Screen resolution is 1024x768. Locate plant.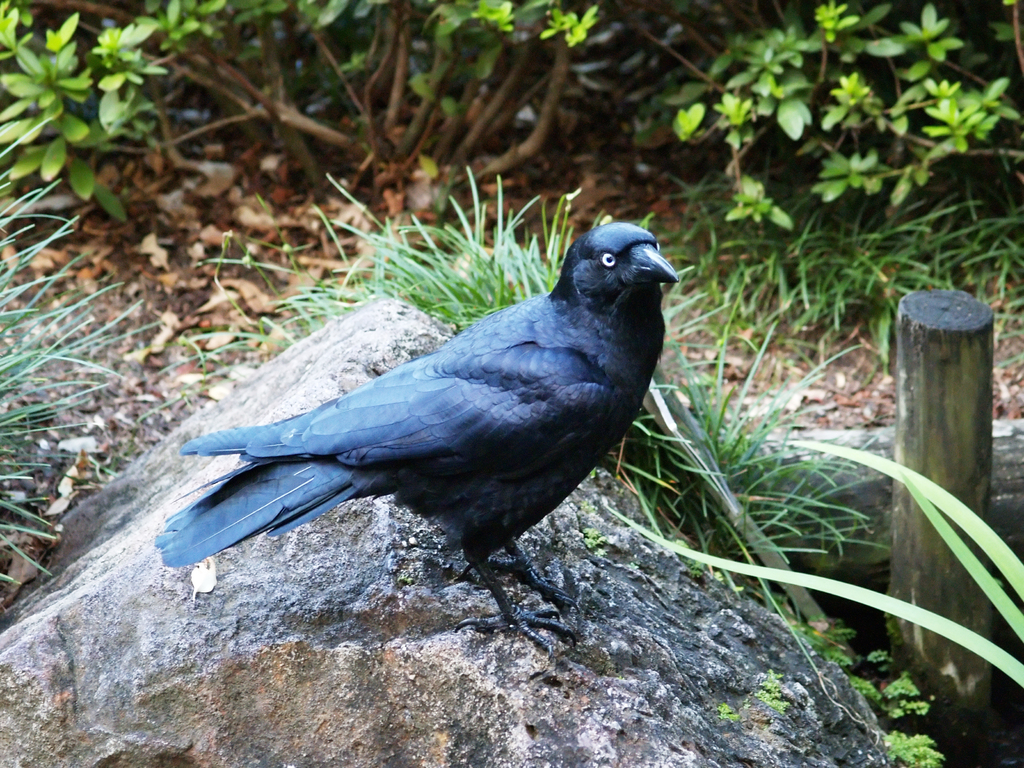
Rect(756, 659, 792, 700).
